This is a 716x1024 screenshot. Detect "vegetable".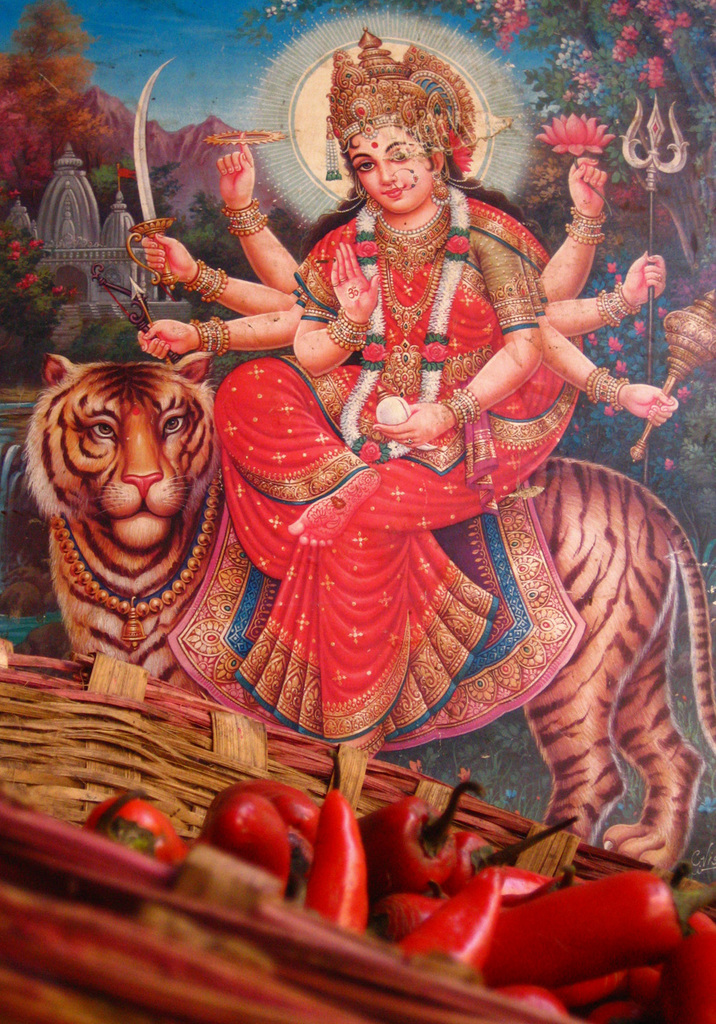
crop(90, 796, 189, 865).
